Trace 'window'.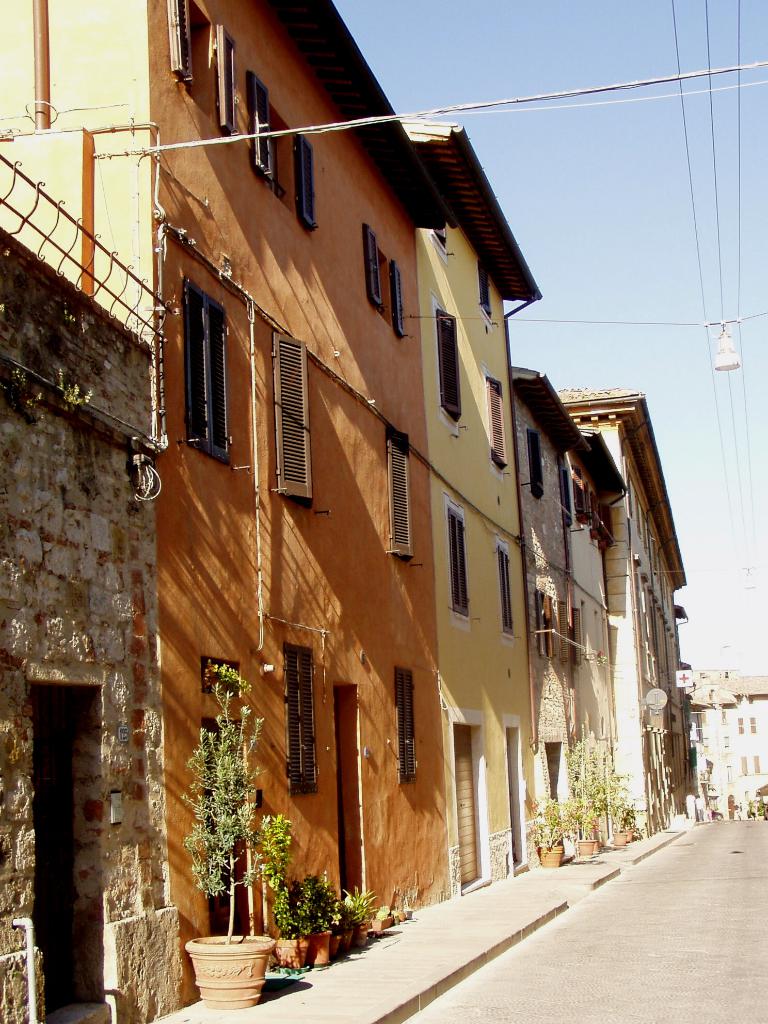
Traced to box=[392, 664, 419, 783].
